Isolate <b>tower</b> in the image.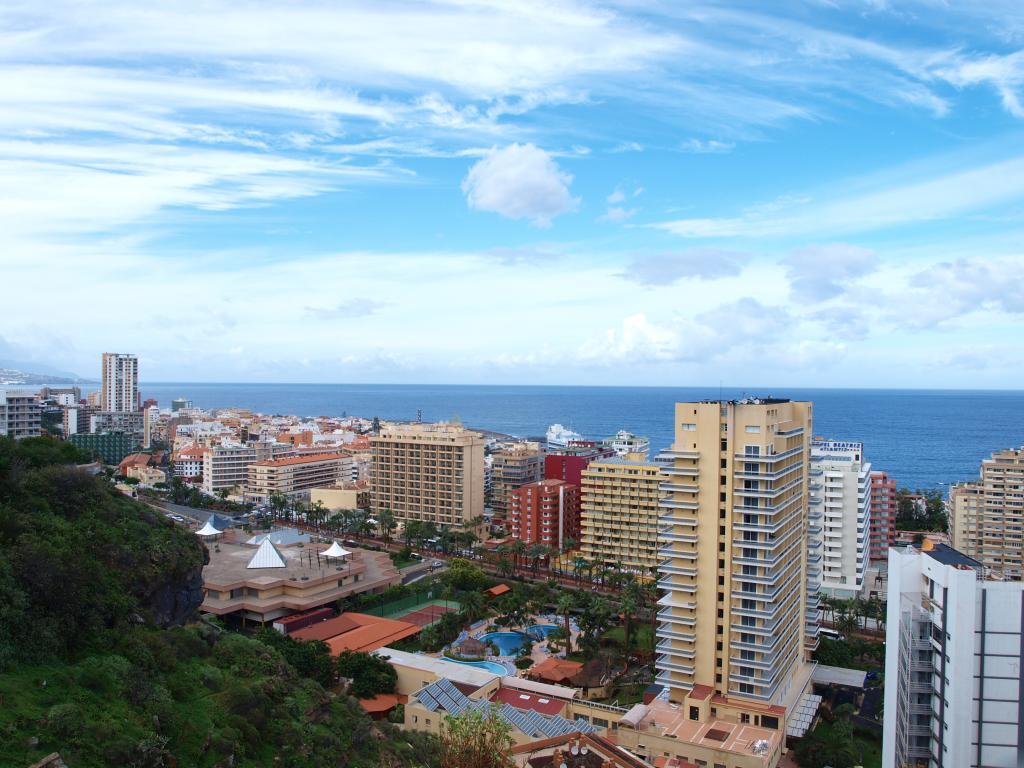
Isolated region: crop(39, 381, 87, 407).
